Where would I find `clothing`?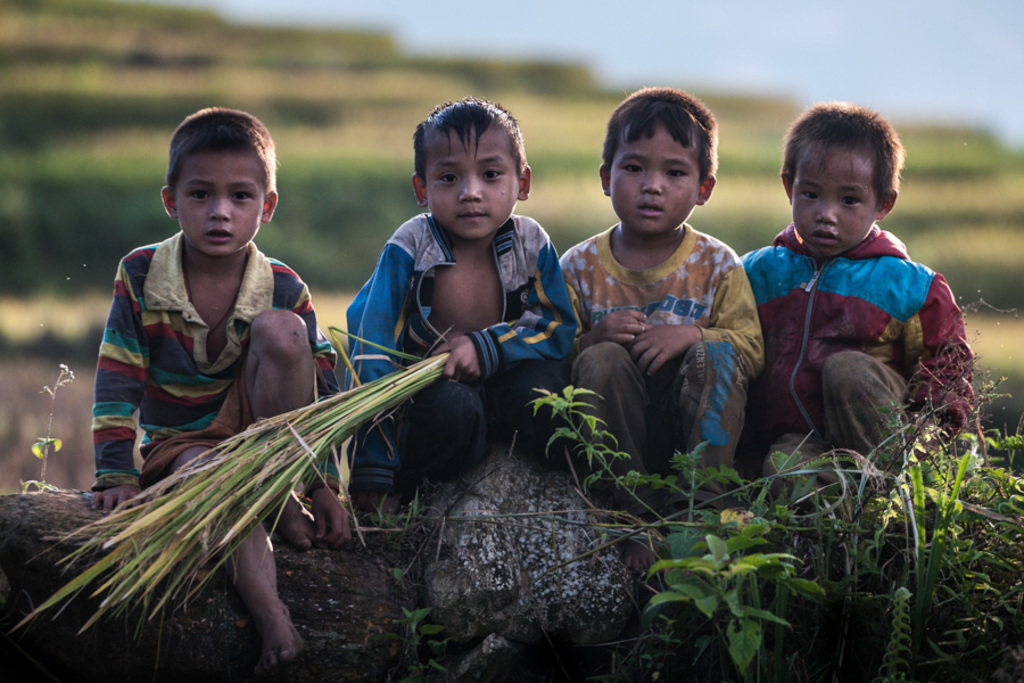
At <region>314, 206, 579, 495</region>.
